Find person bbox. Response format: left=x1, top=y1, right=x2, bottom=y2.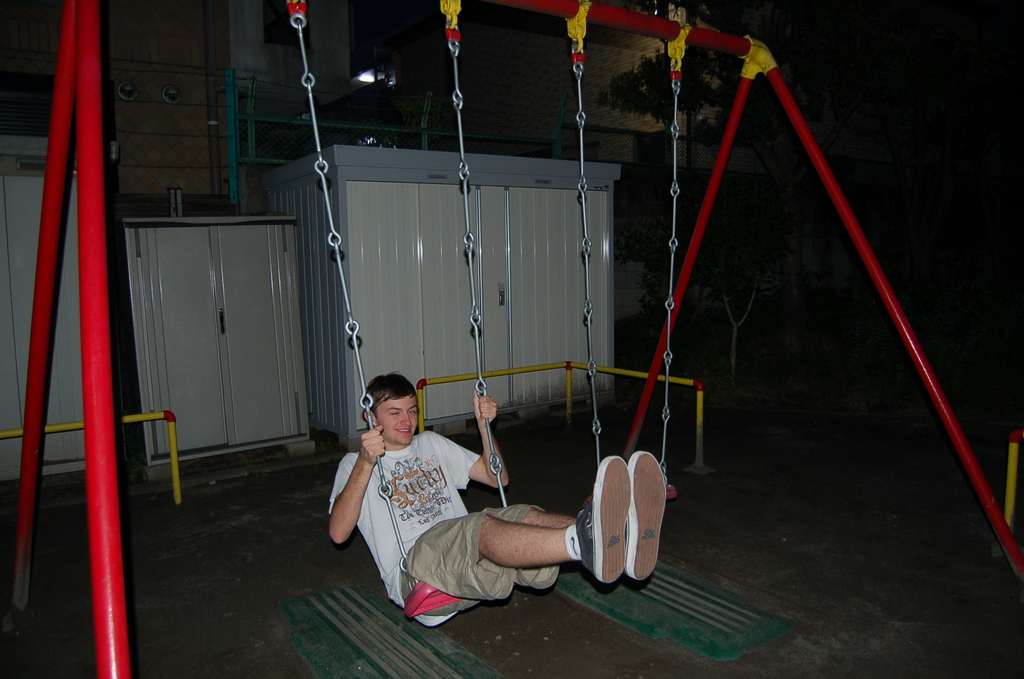
left=325, top=373, right=668, bottom=625.
